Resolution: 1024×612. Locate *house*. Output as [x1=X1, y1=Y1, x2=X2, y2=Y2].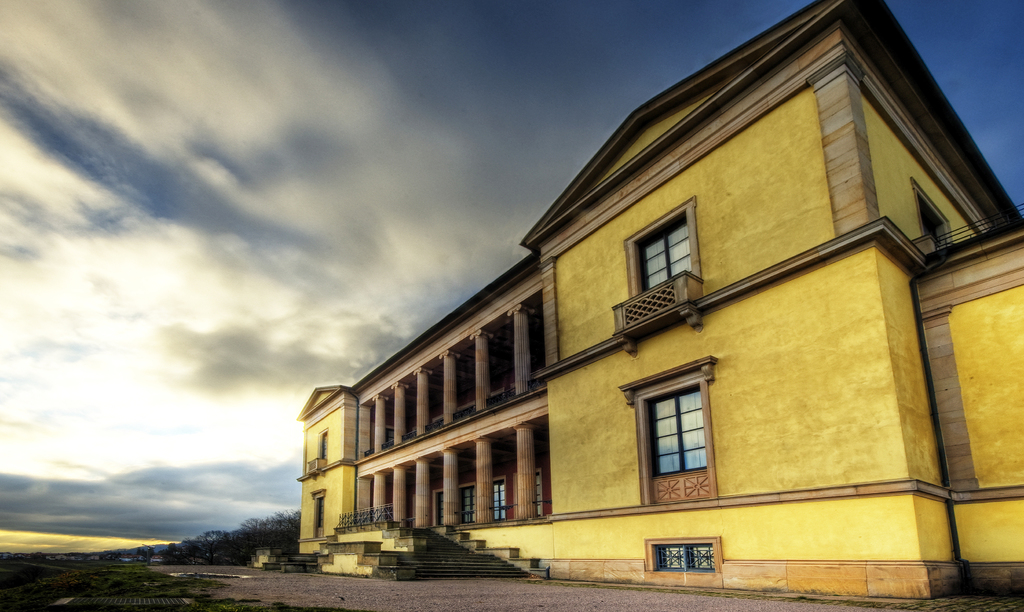
[x1=296, y1=0, x2=1023, y2=601].
